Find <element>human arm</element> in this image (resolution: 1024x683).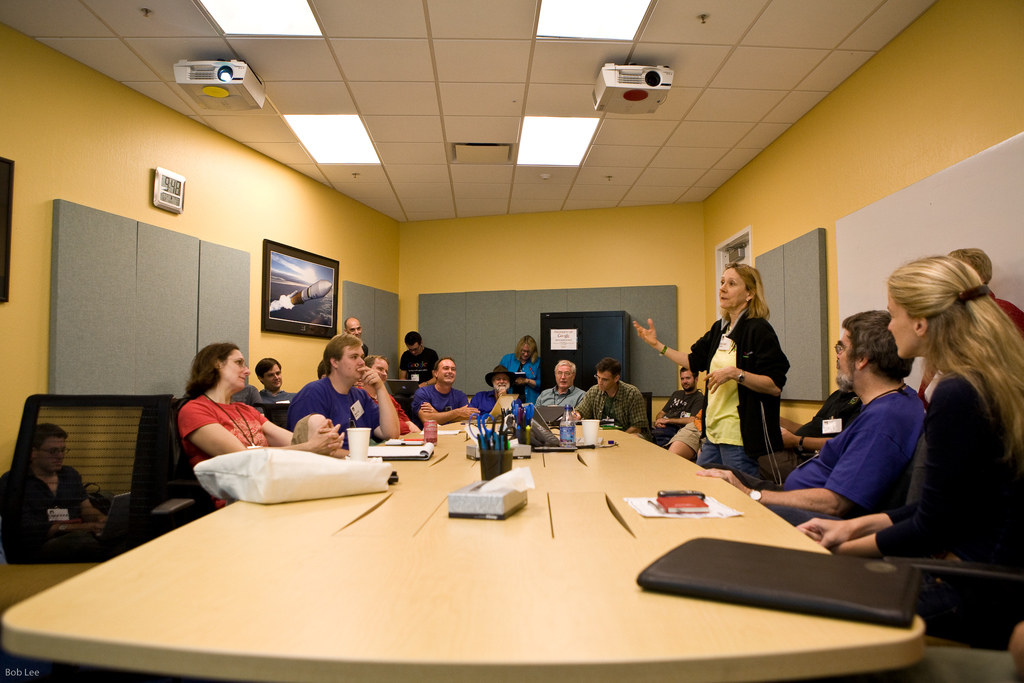
x1=4, y1=474, x2=106, y2=558.
